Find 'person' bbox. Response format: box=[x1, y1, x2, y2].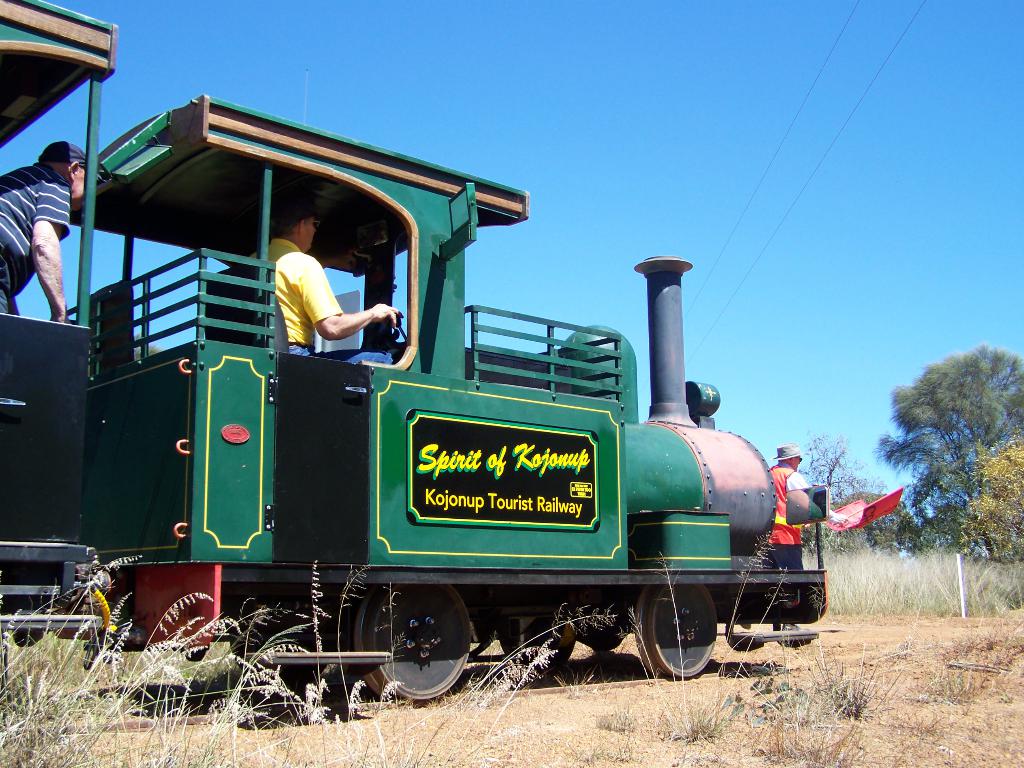
box=[264, 213, 396, 360].
